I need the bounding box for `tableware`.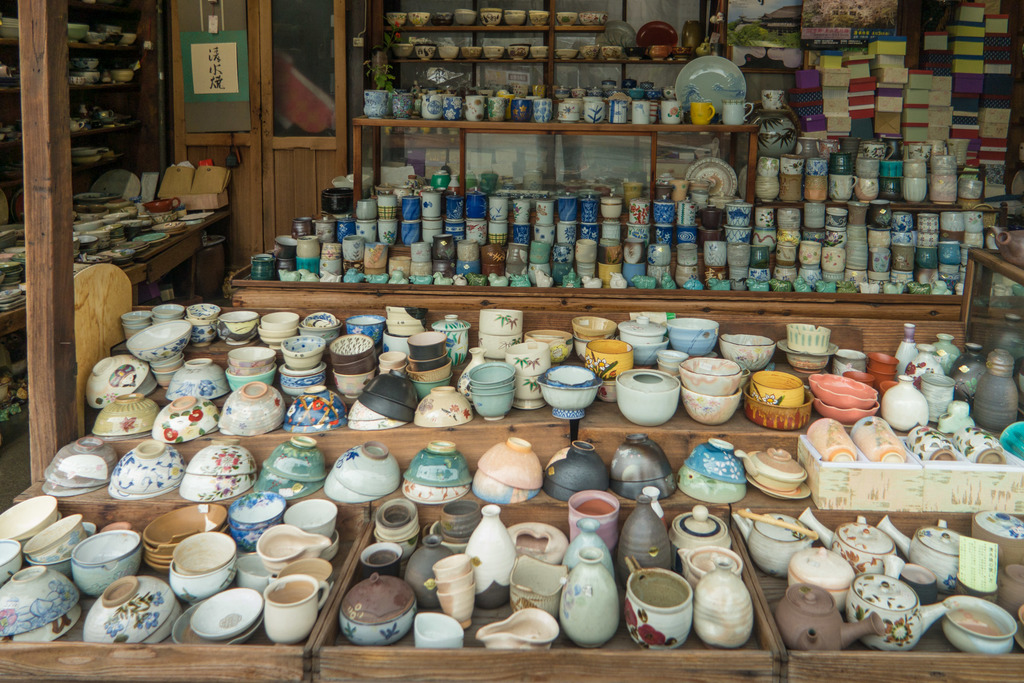
Here it is: bbox=(281, 384, 349, 425).
